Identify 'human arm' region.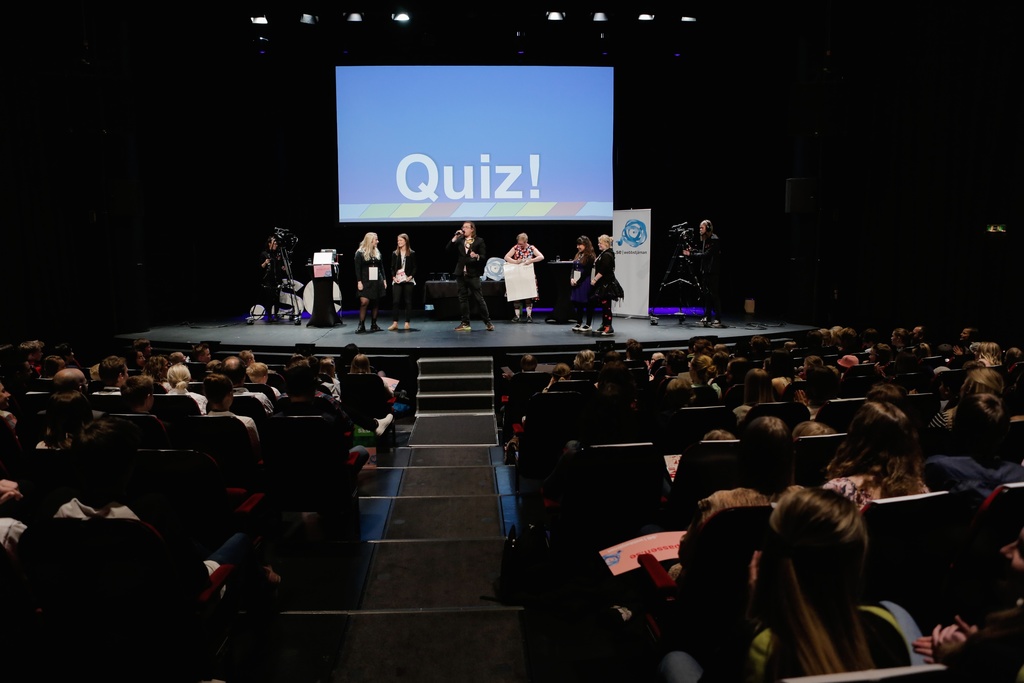
Region: 449:226:462:252.
